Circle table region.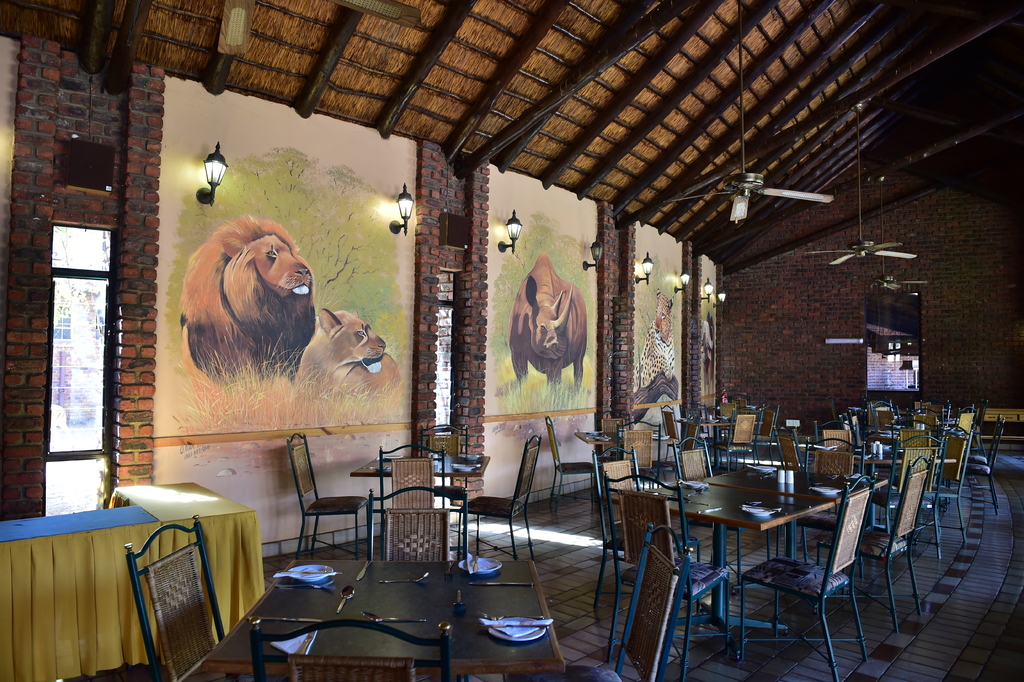
Region: x1=351 y1=454 x2=494 y2=540.
